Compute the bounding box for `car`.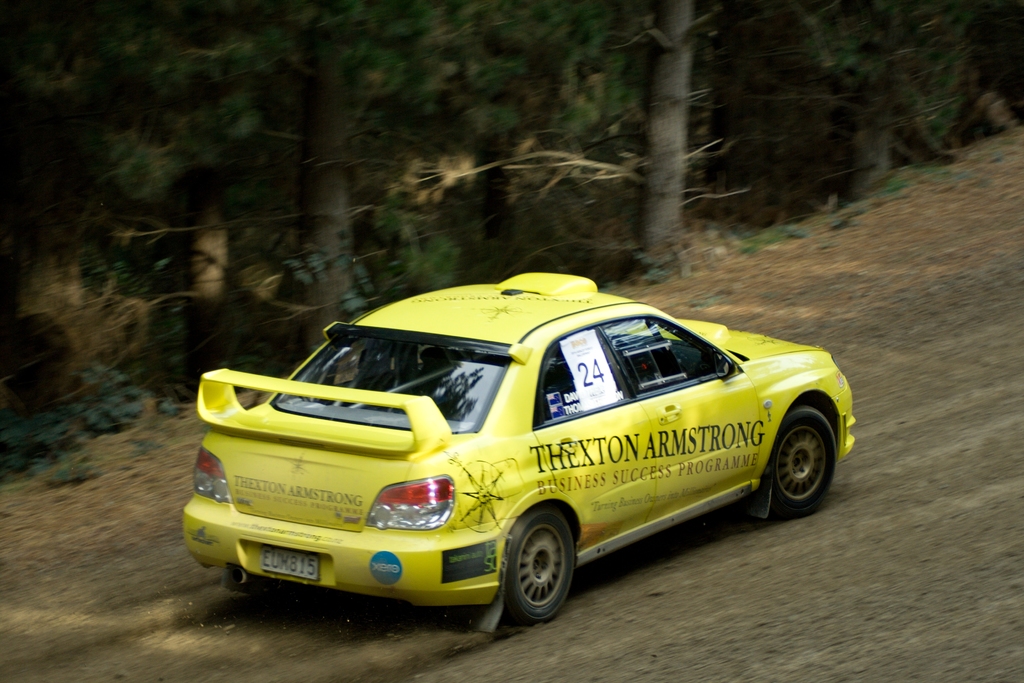
(173,266,855,625).
